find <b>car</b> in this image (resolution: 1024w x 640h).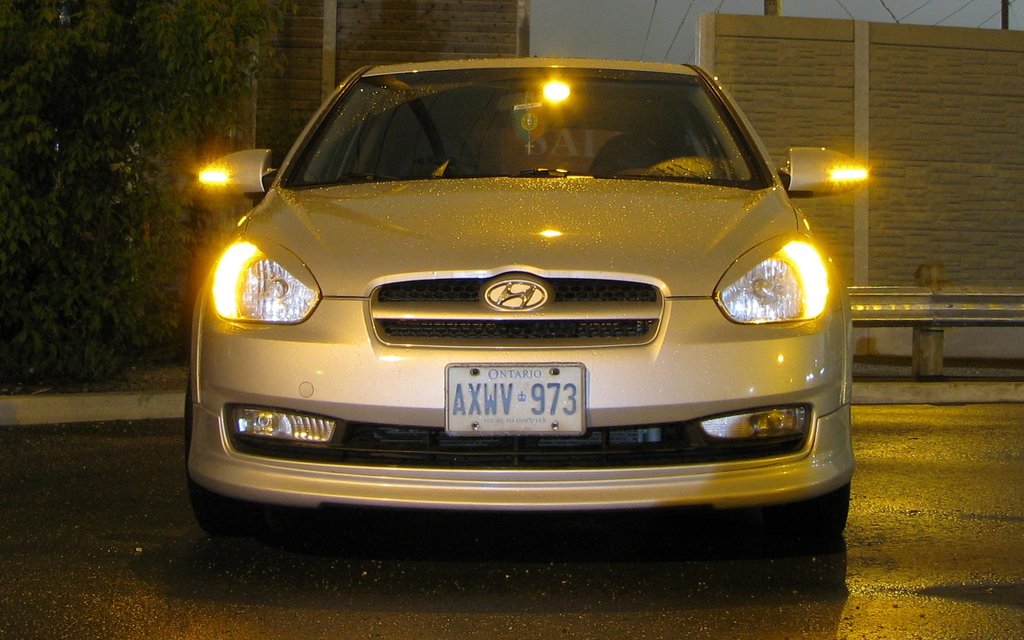
x1=183 y1=51 x2=872 y2=550.
